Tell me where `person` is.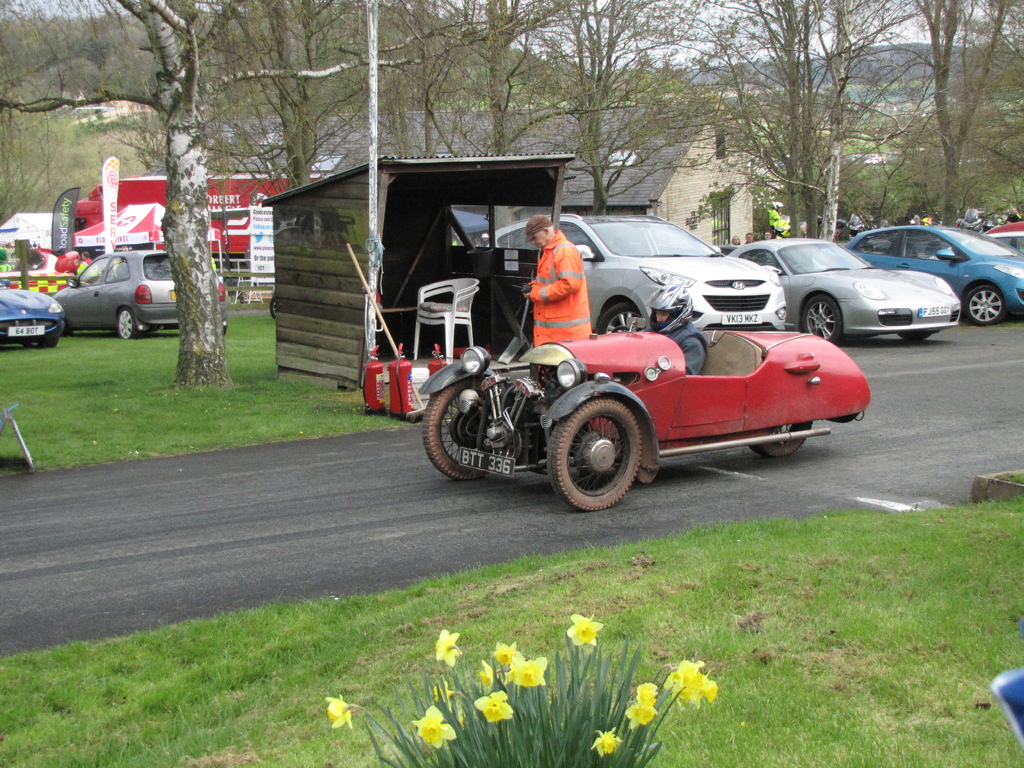
`person` is at bbox=(1004, 207, 1023, 224).
